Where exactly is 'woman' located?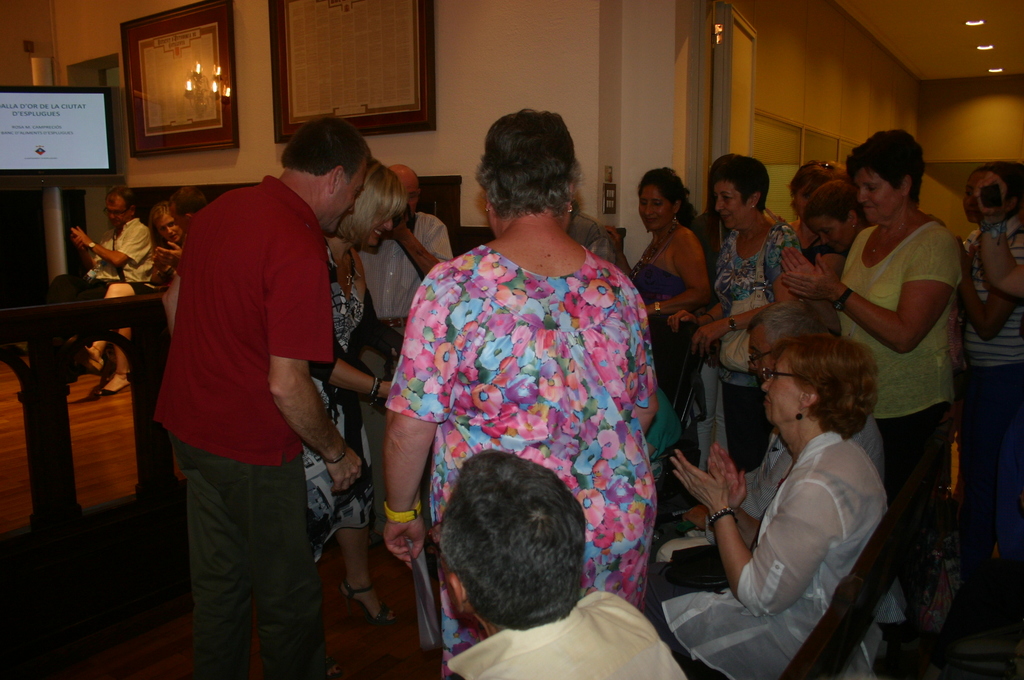
Its bounding box is {"x1": 644, "y1": 339, "x2": 887, "y2": 679}.
